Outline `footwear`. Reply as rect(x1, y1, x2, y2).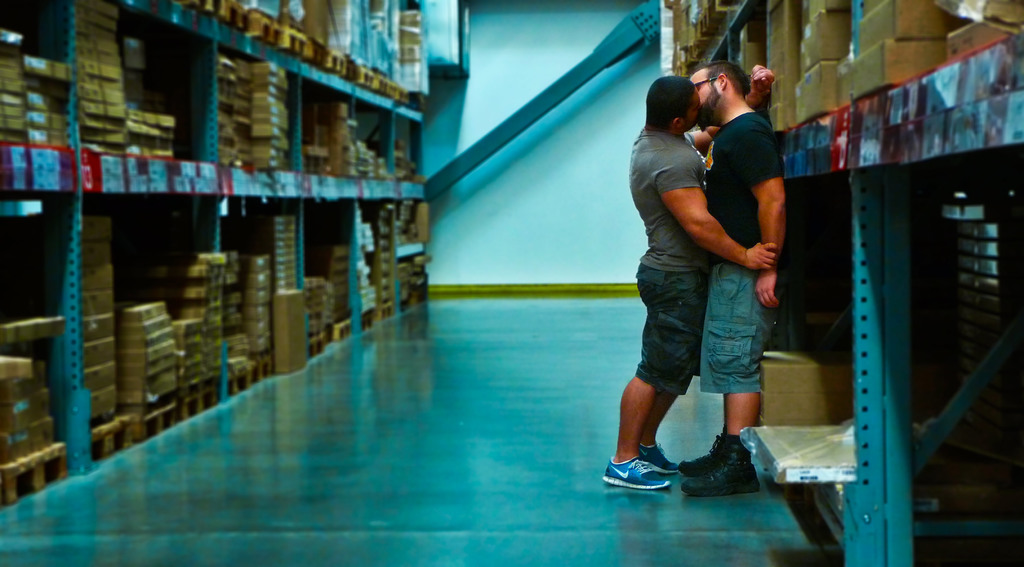
rect(669, 440, 723, 475).
